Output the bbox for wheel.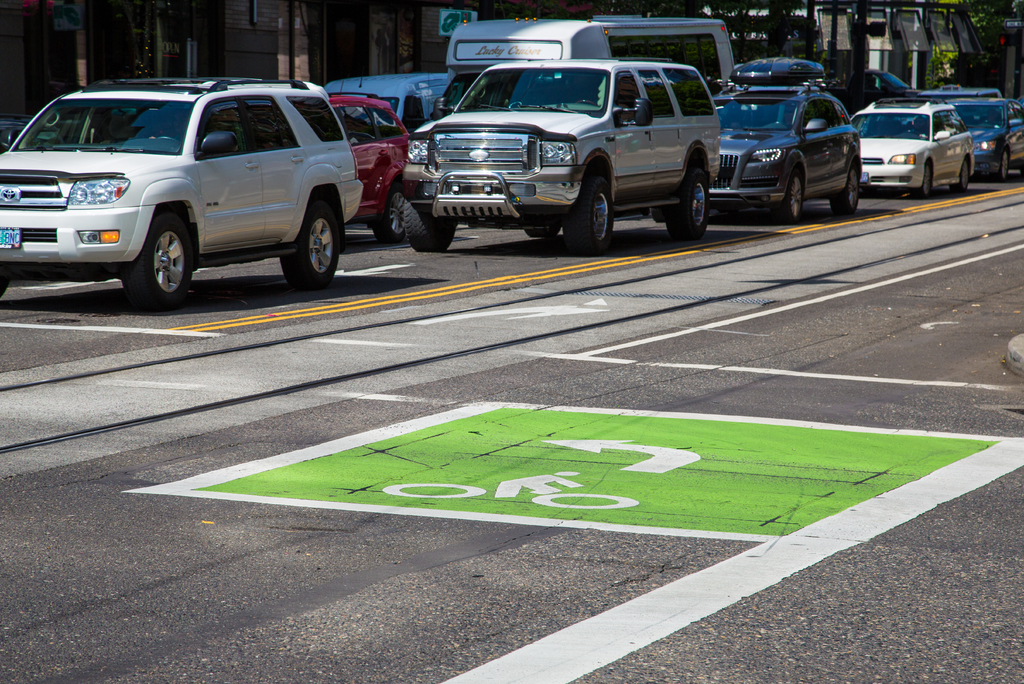
Rect(372, 189, 410, 244).
